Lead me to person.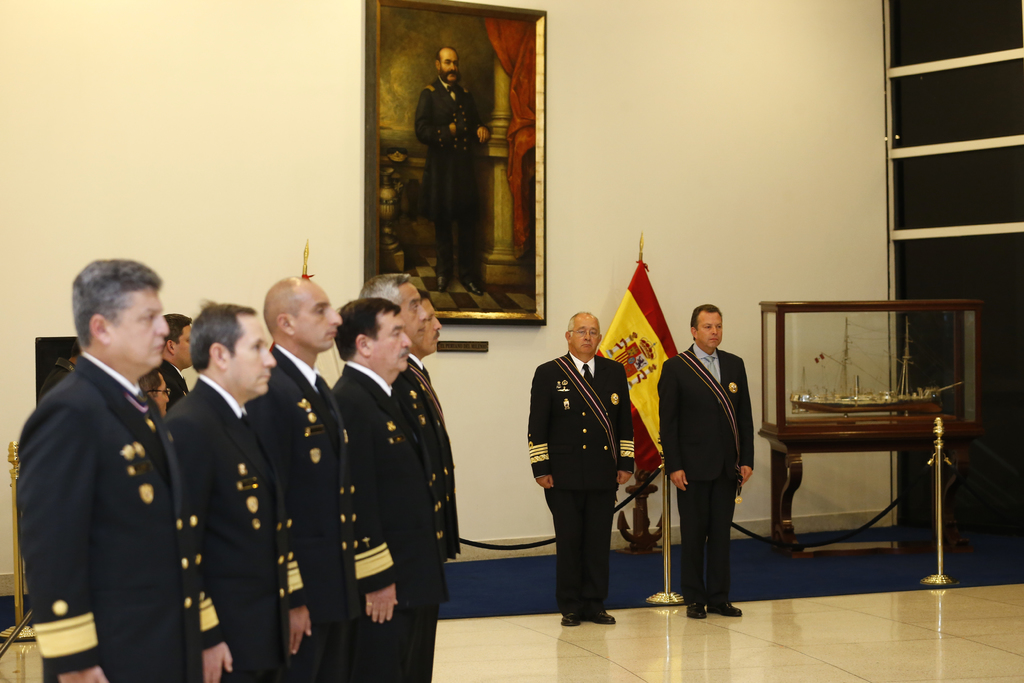
Lead to <region>665, 300, 762, 629</region>.
